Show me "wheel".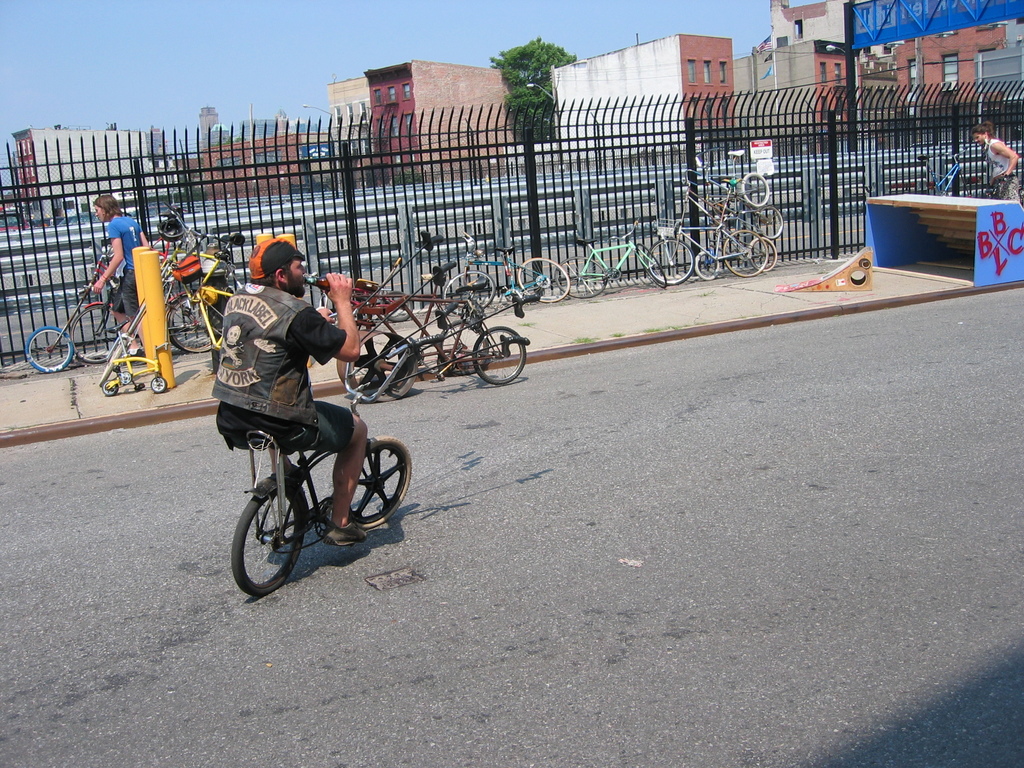
"wheel" is here: pyautogui.locateOnScreen(443, 269, 496, 315).
